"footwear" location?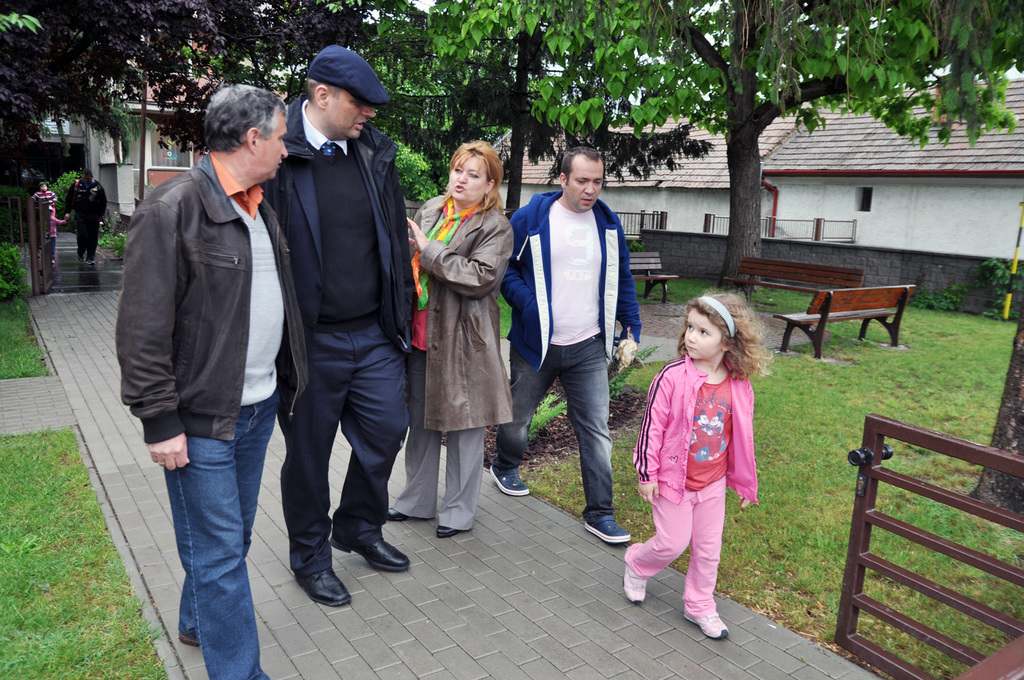
625 561 649 602
